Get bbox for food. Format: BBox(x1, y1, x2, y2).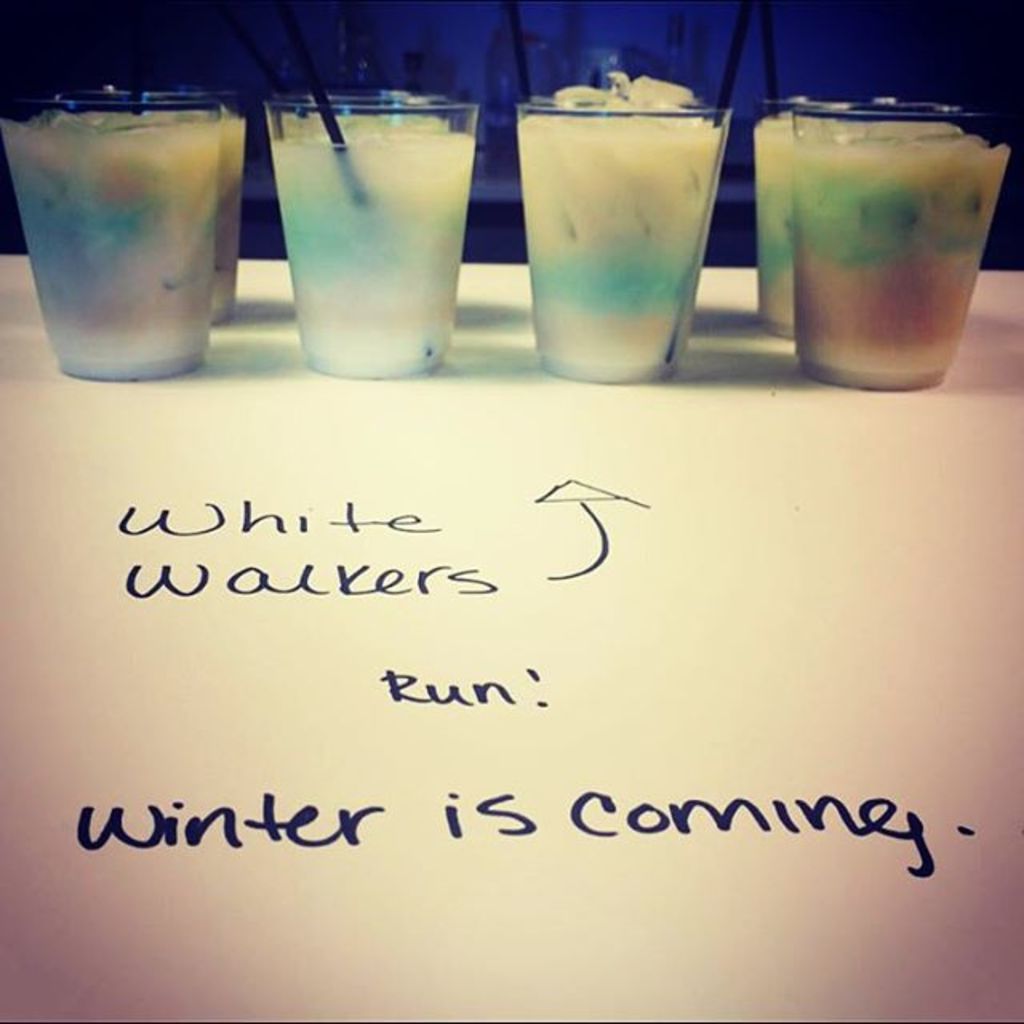
BBox(18, 70, 243, 354).
